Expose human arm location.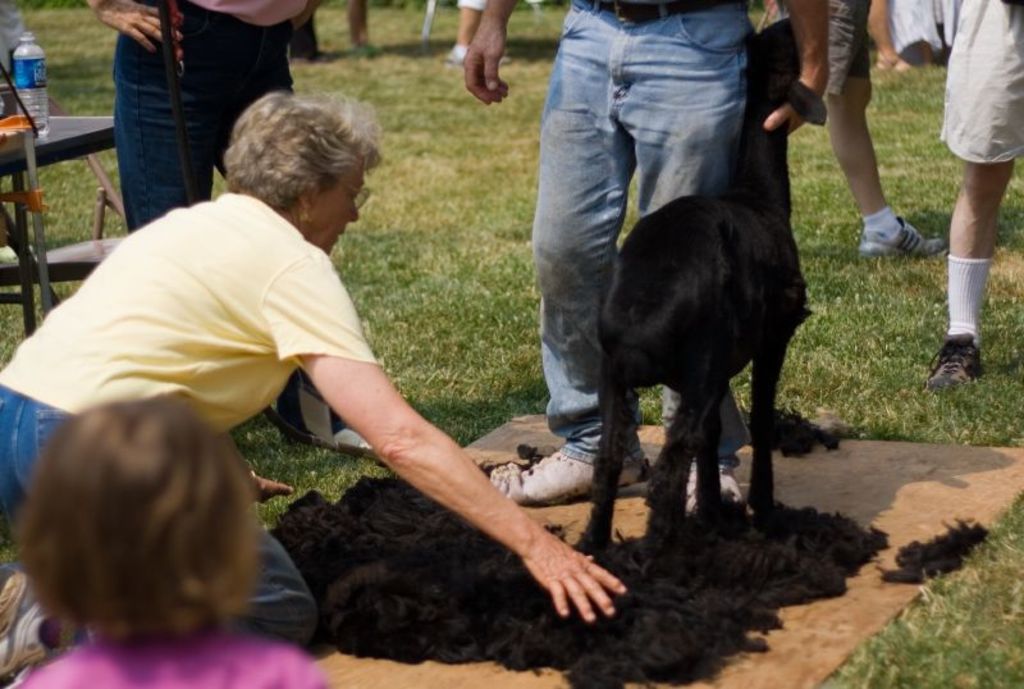
Exposed at select_region(763, 1, 831, 145).
